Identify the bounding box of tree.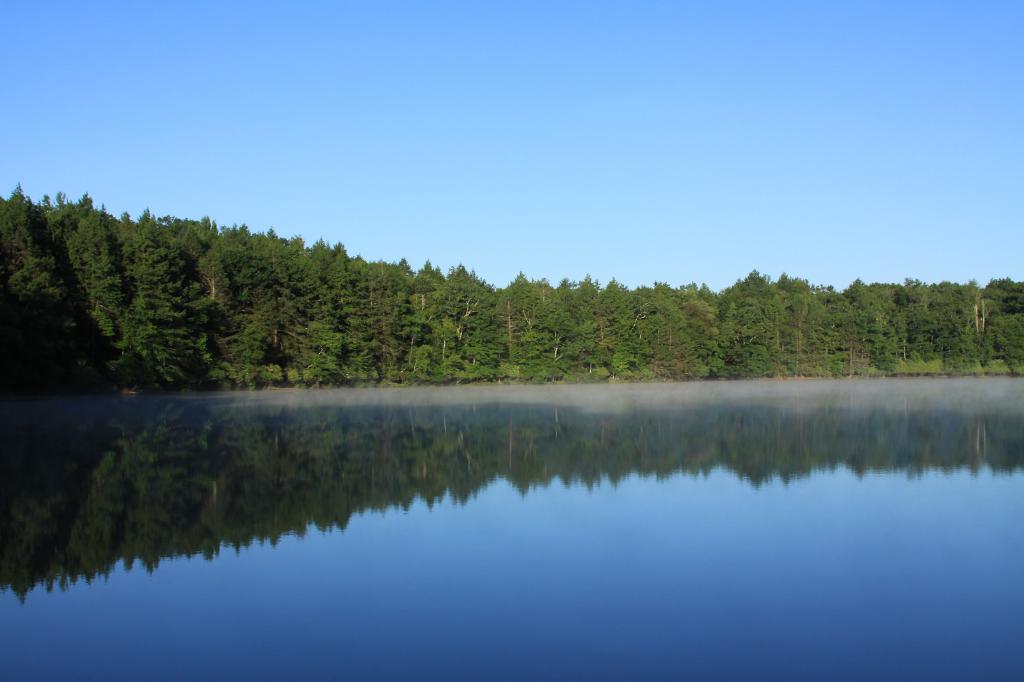
[592, 281, 639, 374].
